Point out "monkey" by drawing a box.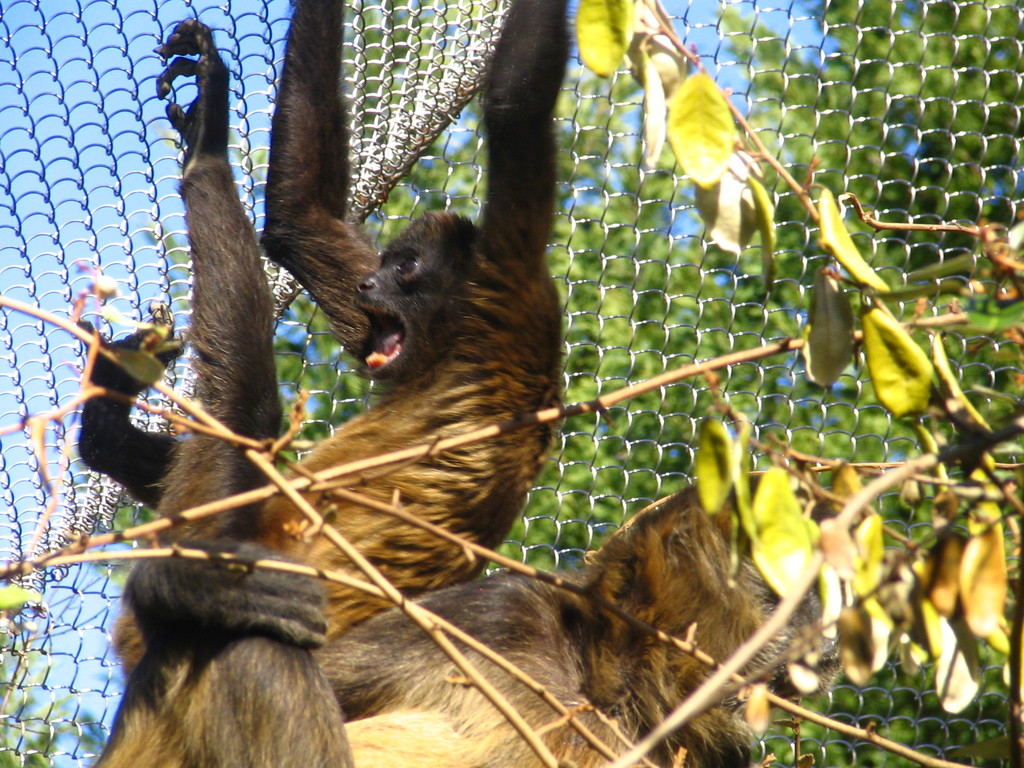
<bbox>75, 0, 572, 680</bbox>.
